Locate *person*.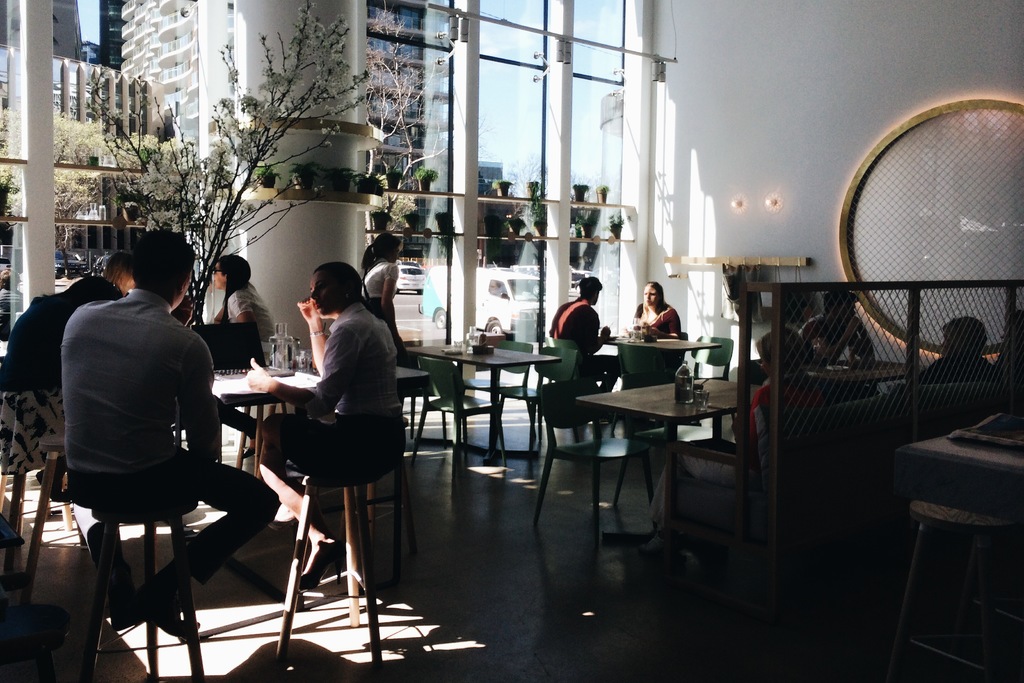
Bounding box: x1=260, y1=257, x2=398, y2=592.
